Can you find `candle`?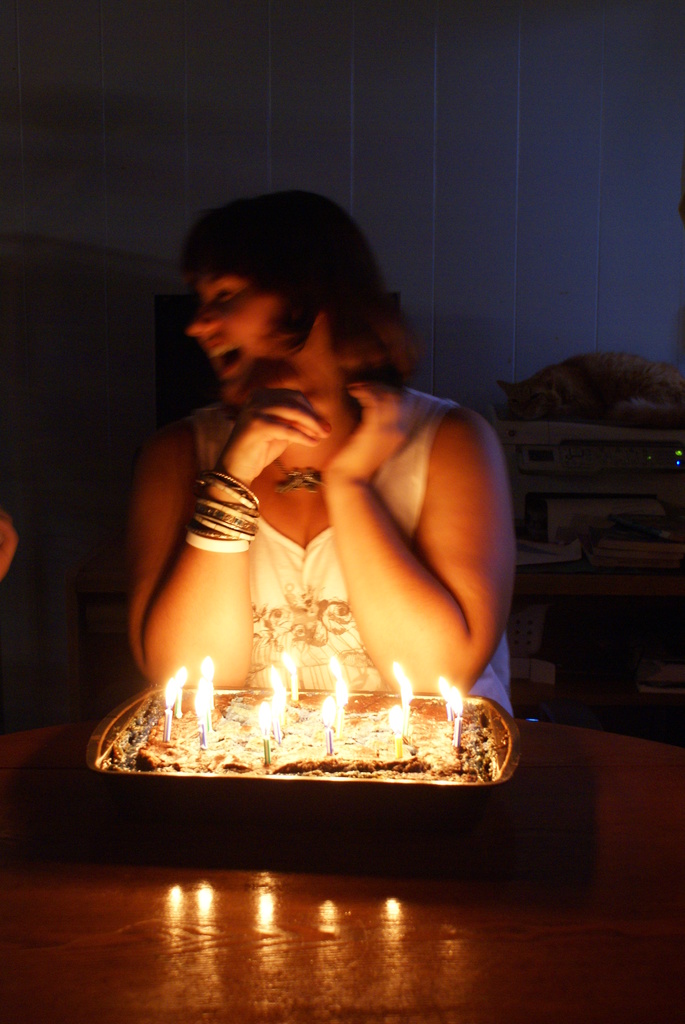
Yes, bounding box: BBox(393, 701, 402, 762).
